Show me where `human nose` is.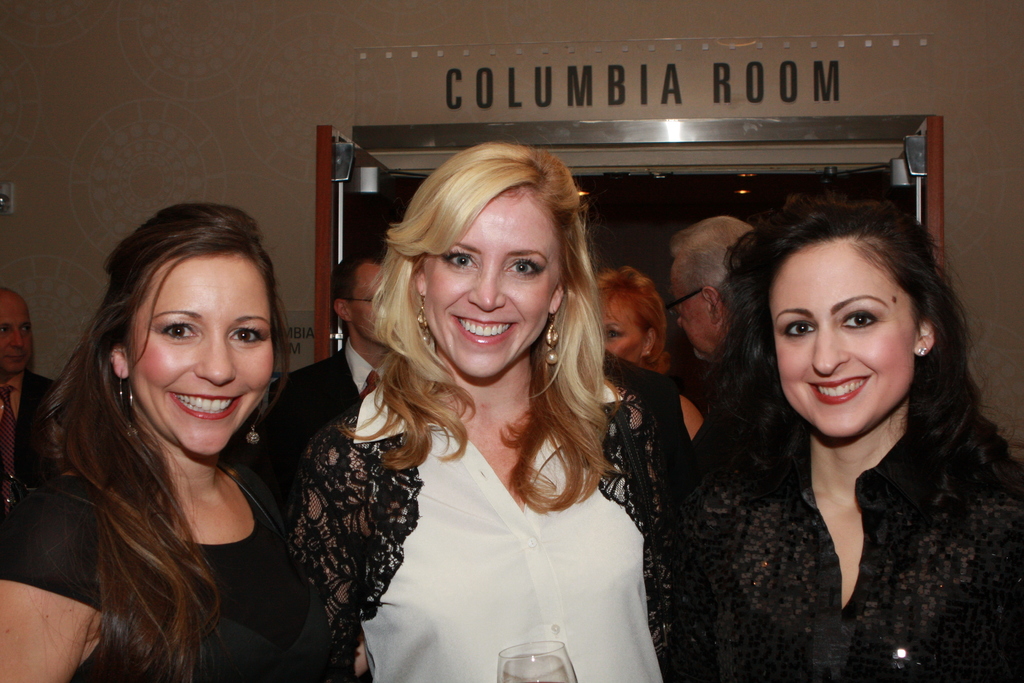
`human nose` is at x1=813, y1=322, x2=851, y2=377.
